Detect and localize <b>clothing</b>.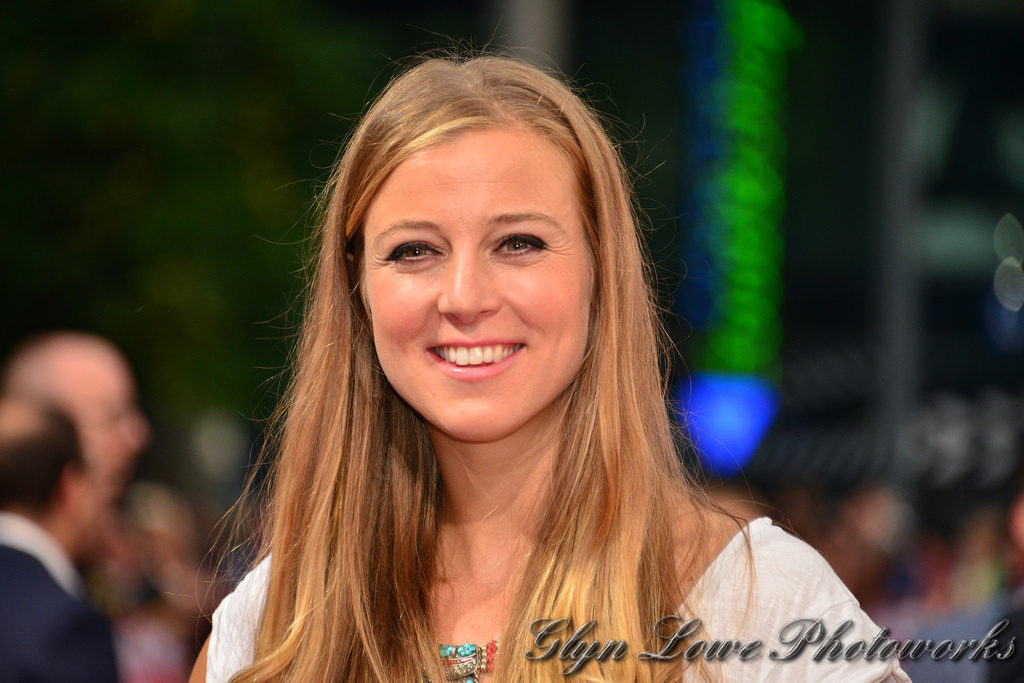
Localized at l=206, t=517, r=911, b=682.
